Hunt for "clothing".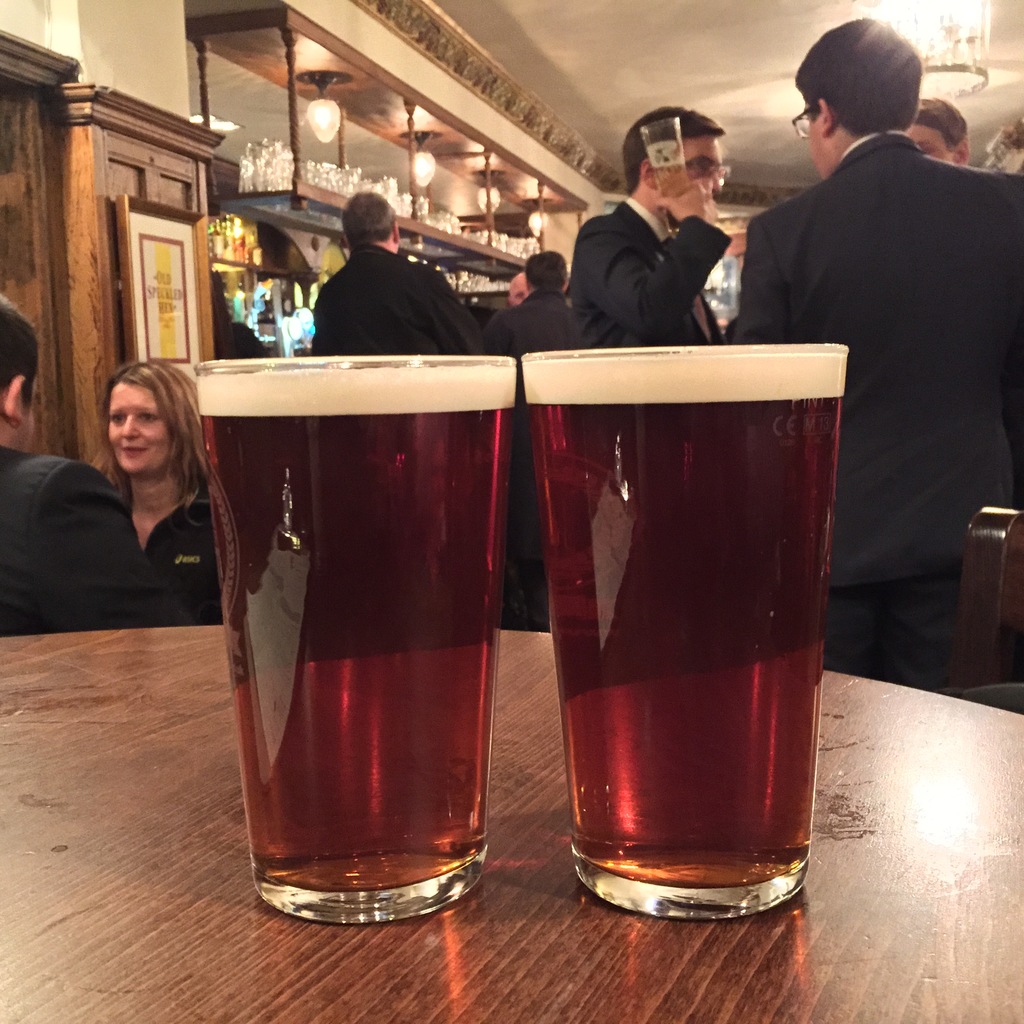
Hunted down at bbox=[307, 249, 487, 357].
